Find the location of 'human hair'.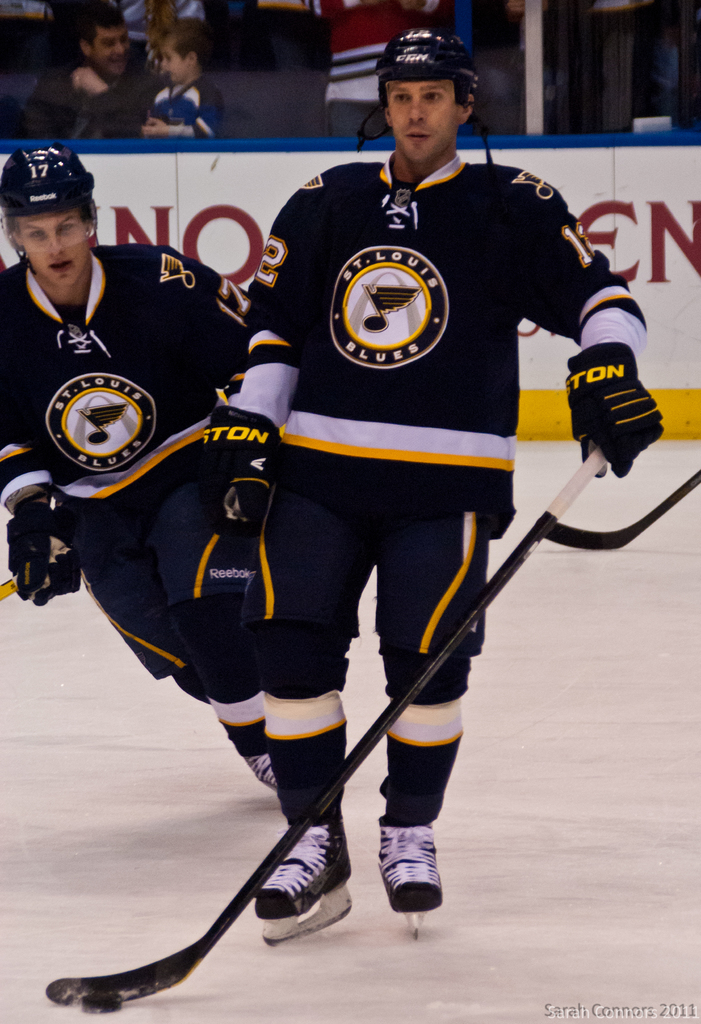
Location: region(78, 8, 136, 42).
